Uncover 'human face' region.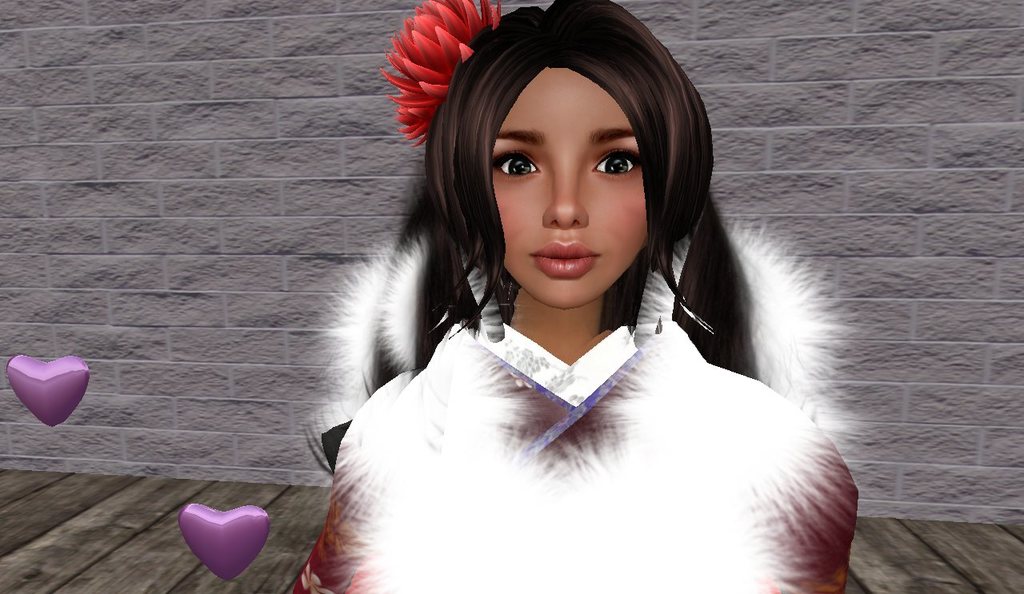
Uncovered: <box>491,63,643,305</box>.
